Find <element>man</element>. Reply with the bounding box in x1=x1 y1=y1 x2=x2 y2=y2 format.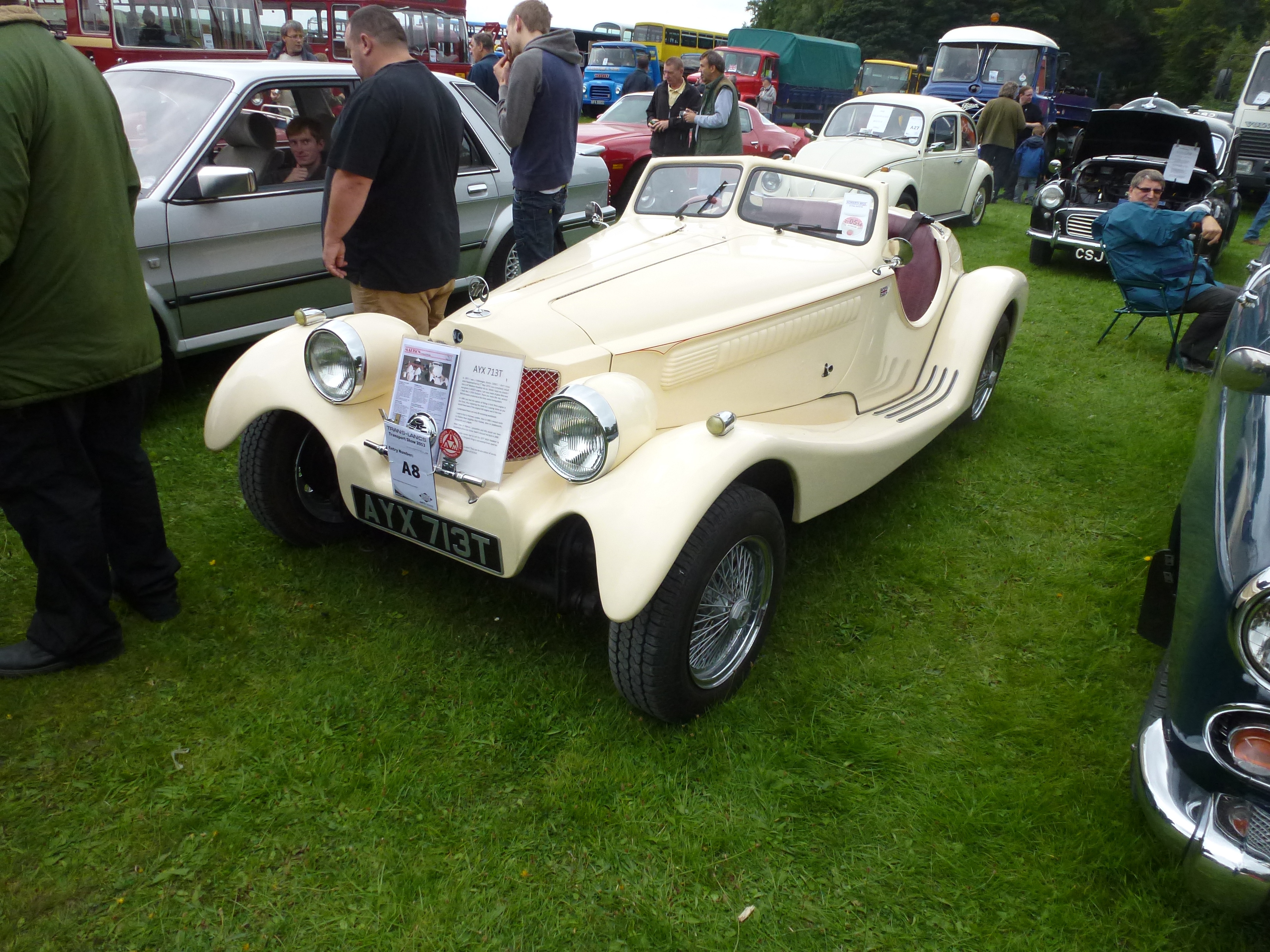
x1=95 y1=2 x2=136 y2=98.
